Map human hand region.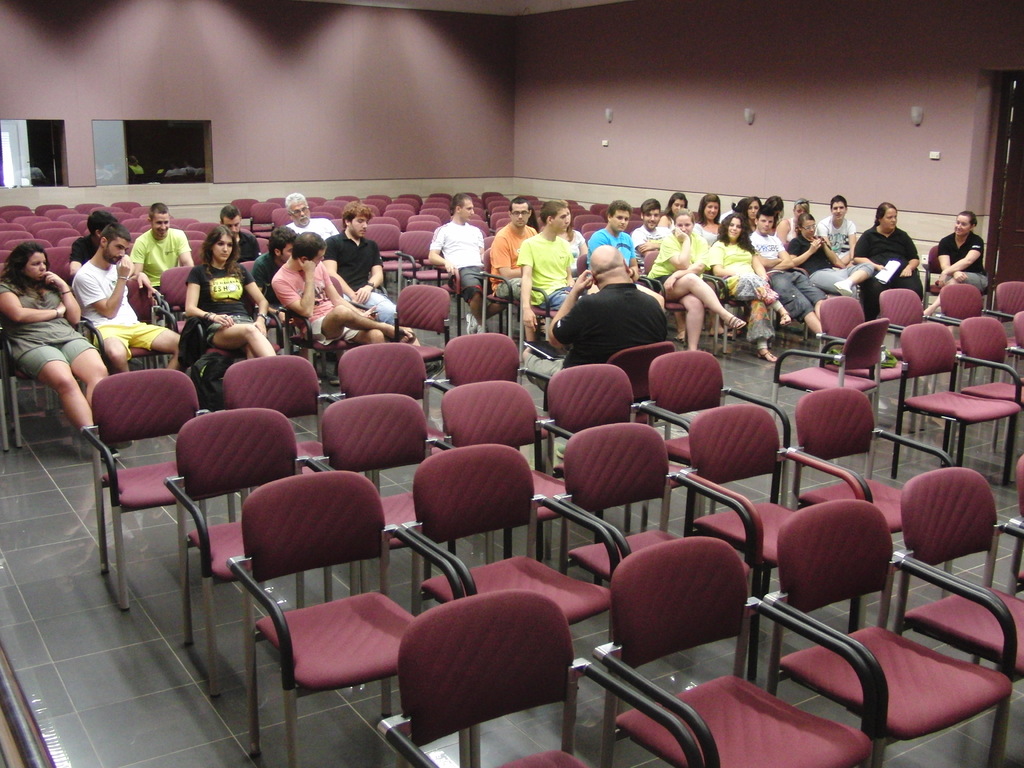
Mapped to bbox(207, 312, 235, 326).
